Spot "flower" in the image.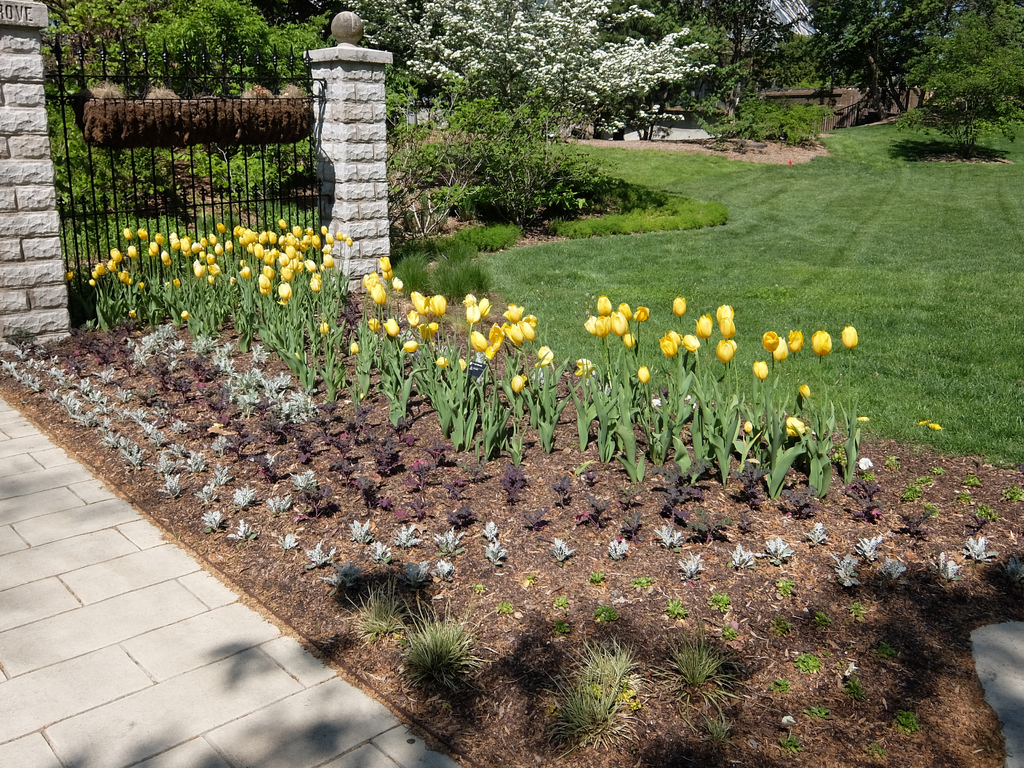
"flower" found at <region>484, 344, 499, 358</region>.
